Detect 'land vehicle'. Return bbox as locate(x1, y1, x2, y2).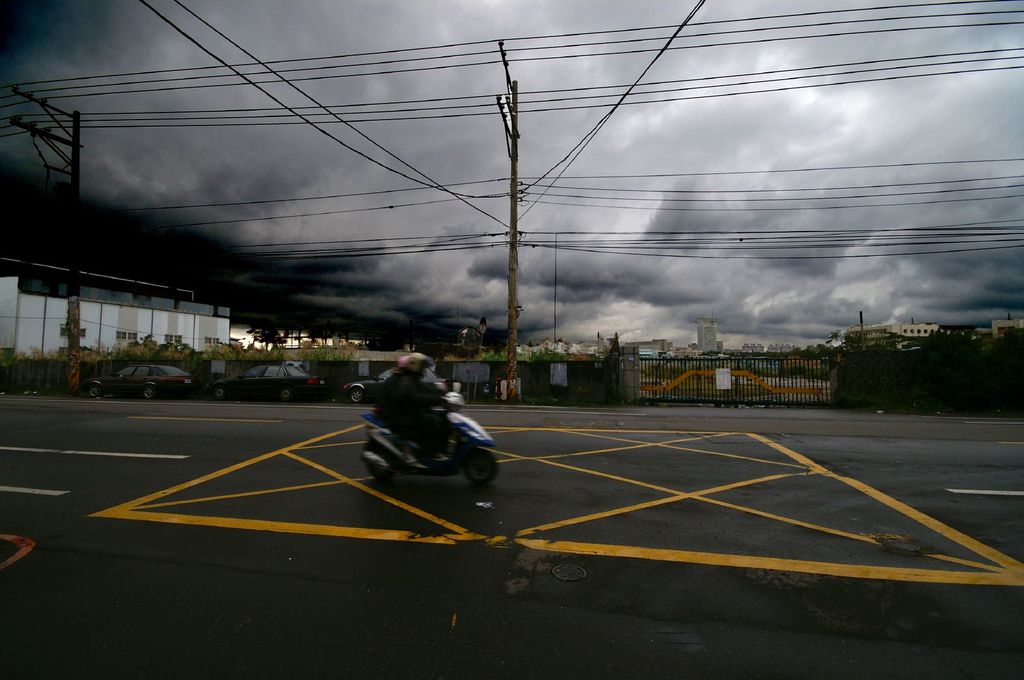
locate(210, 365, 325, 405).
